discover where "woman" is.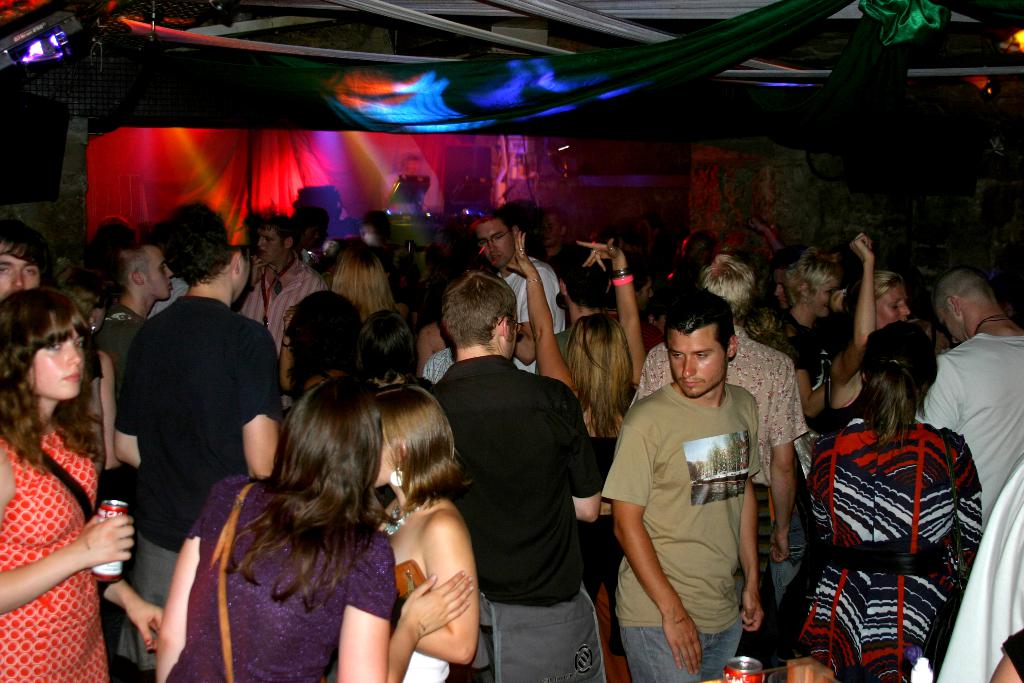
Discovered at (left=330, top=234, right=400, bottom=329).
